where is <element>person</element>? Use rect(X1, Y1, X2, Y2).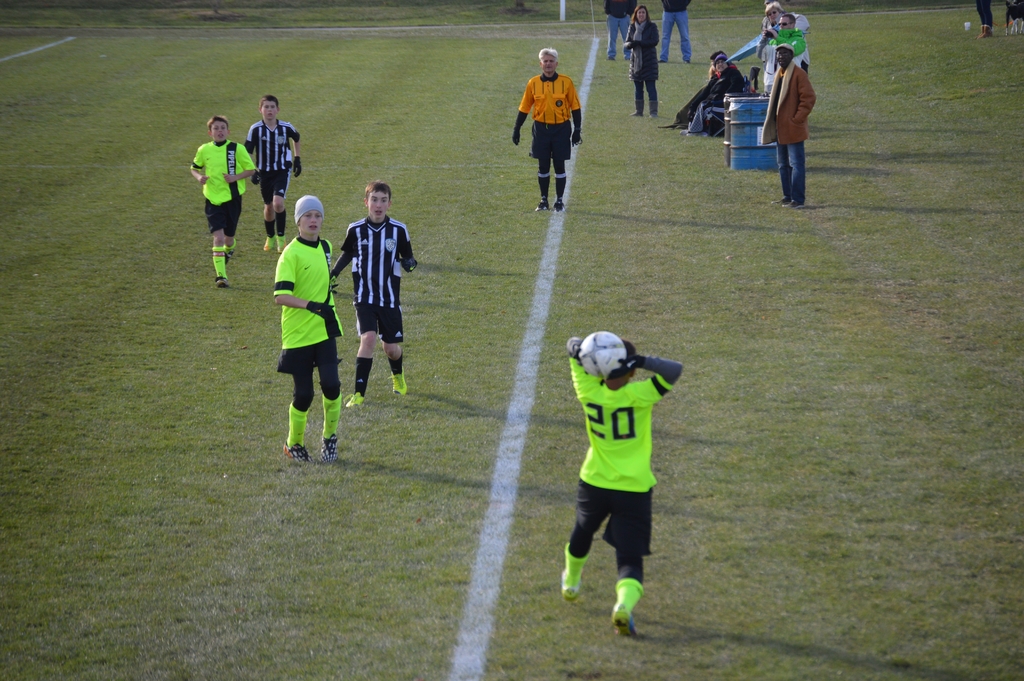
rect(238, 94, 305, 258).
